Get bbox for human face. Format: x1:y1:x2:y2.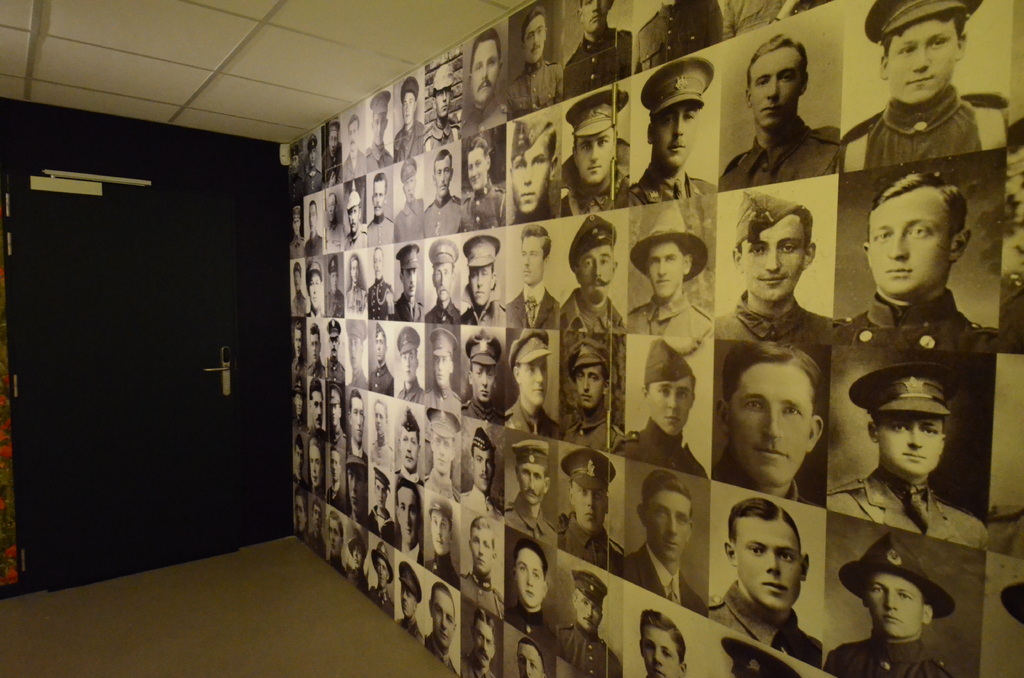
654:108:700:163.
